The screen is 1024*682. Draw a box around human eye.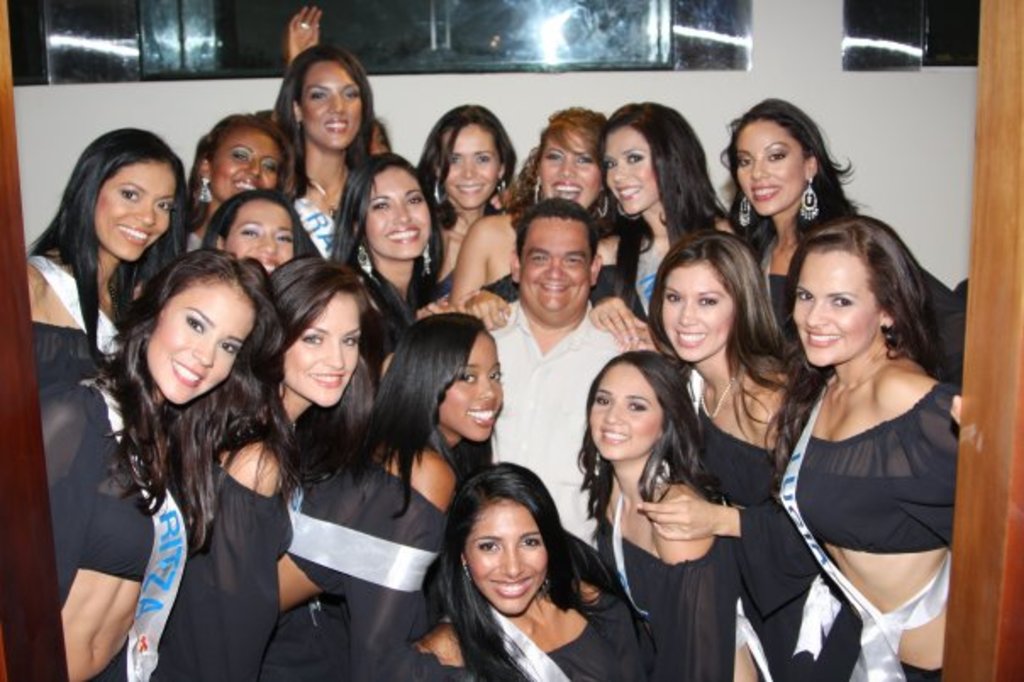
[x1=565, y1=251, x2=587, y2=265].
